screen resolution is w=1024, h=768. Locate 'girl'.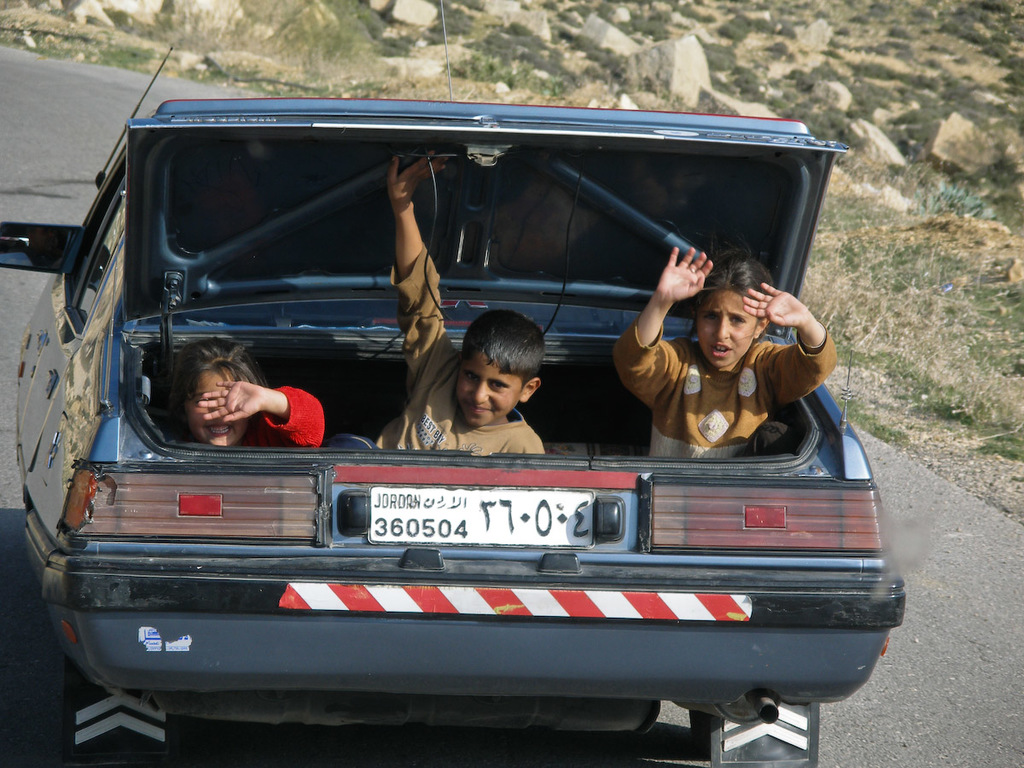
Rect(612, 218, 836, 459).
